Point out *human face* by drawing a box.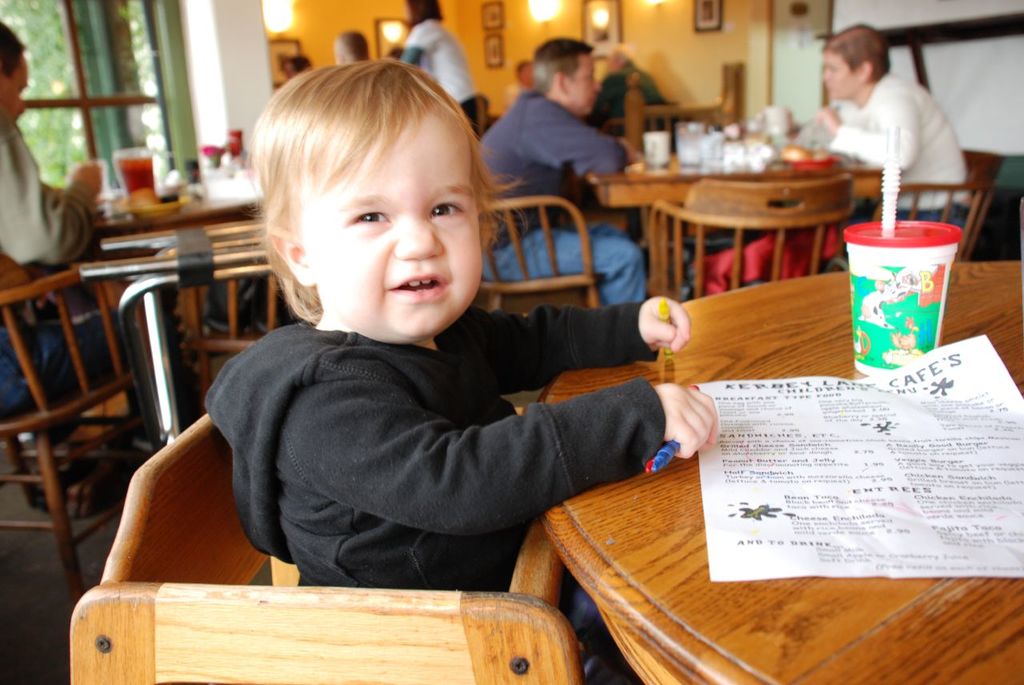
locate(812, 50, 852, 111).
